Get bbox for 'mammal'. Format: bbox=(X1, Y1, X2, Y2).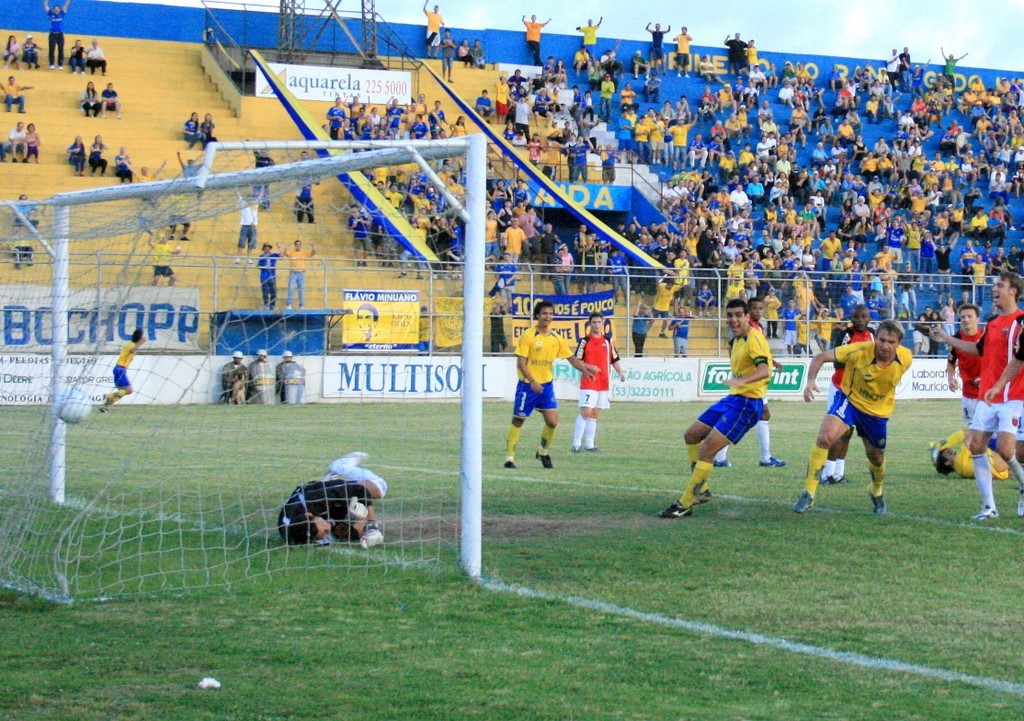
bbox=(602, 52, 621, 81).
